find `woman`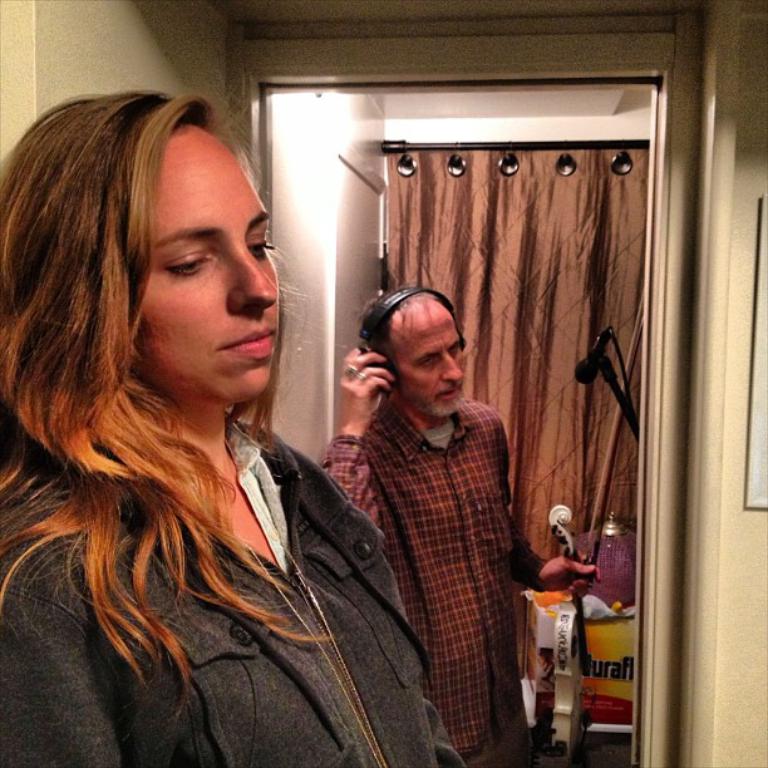
rect(18, 84, 383, 754)
